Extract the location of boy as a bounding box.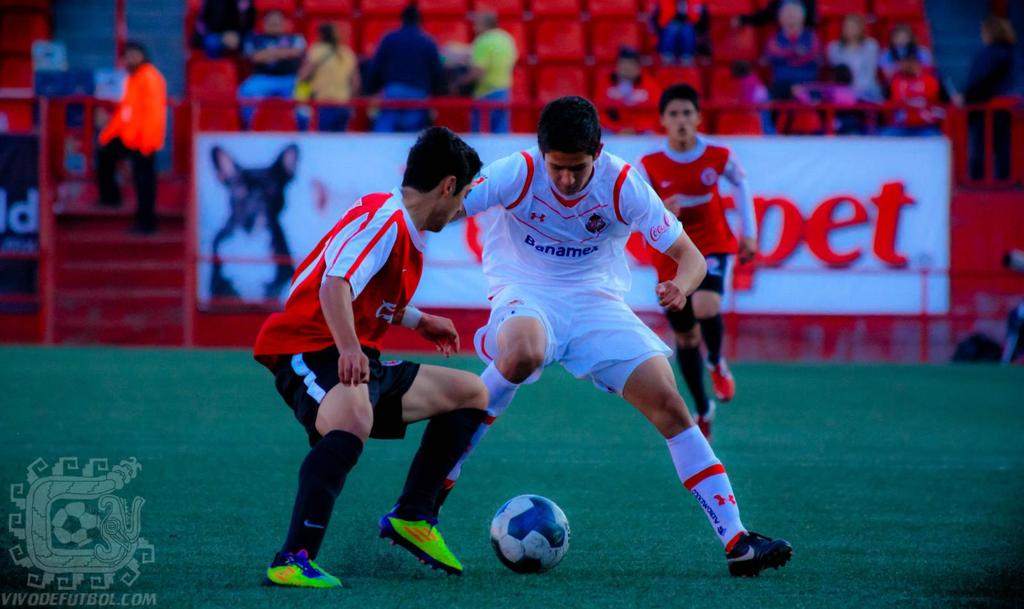
detection(628, 83, 757, 442).
